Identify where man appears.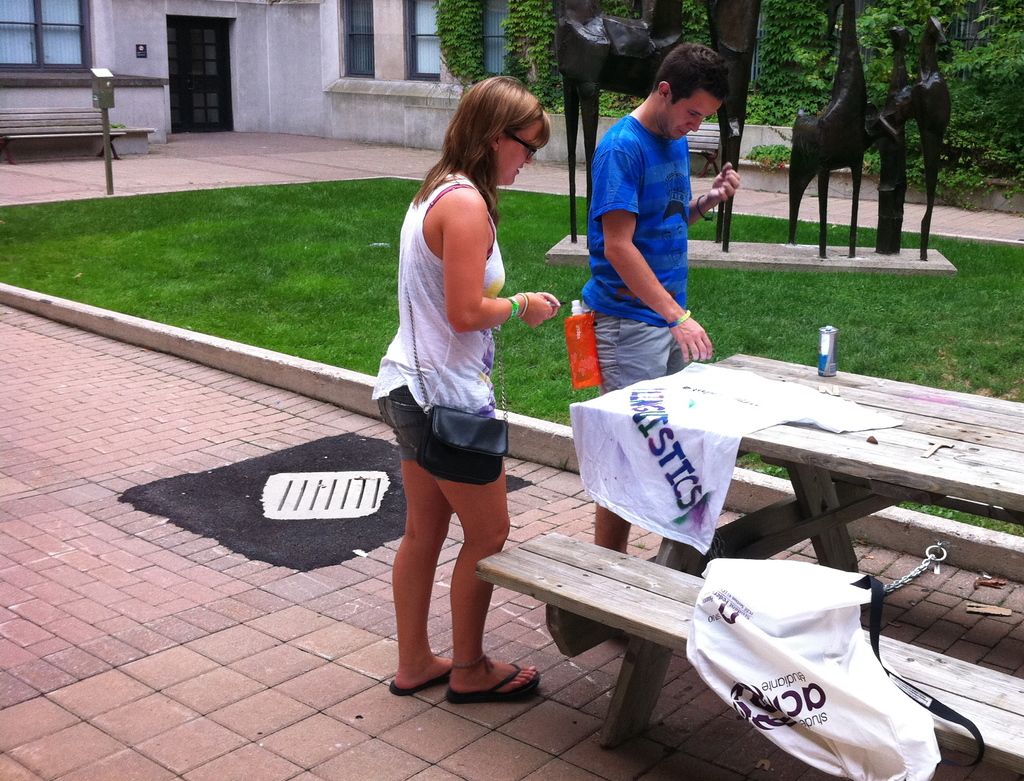
Appears at box=[572, 49, 733, 412].
